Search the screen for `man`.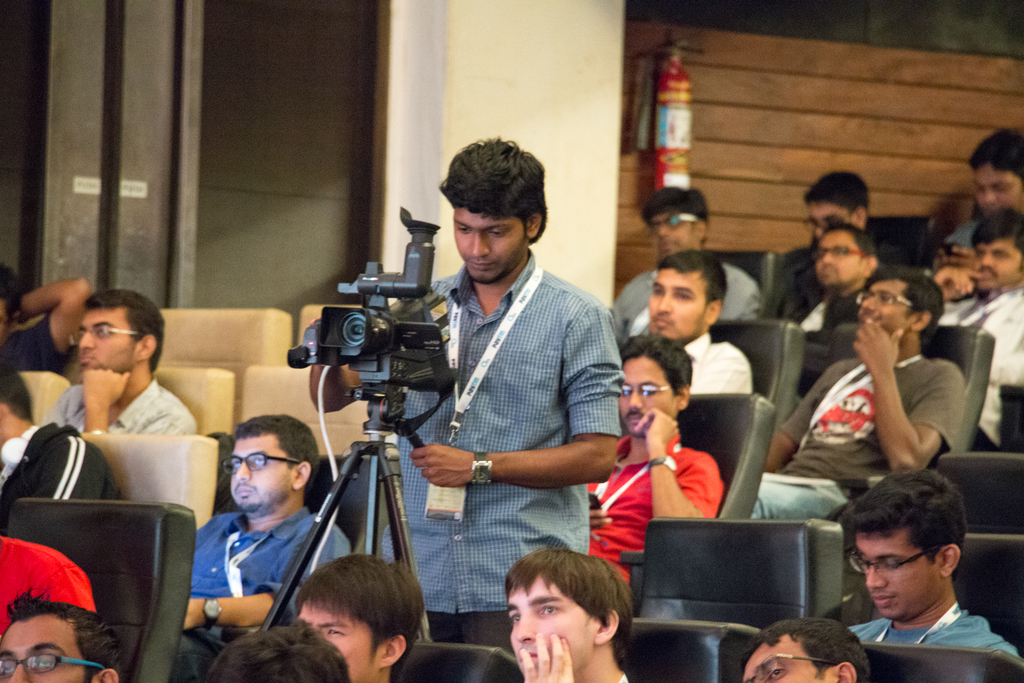
Found at 581,331,721,581.
